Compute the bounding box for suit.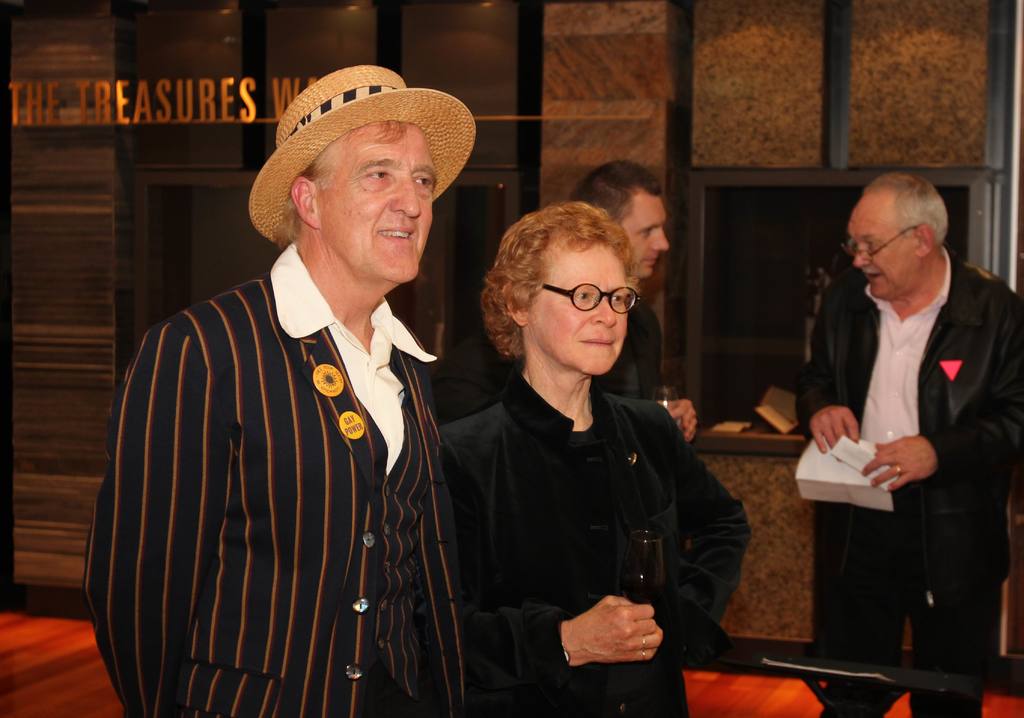
box=[805, 170, 991, 651].
